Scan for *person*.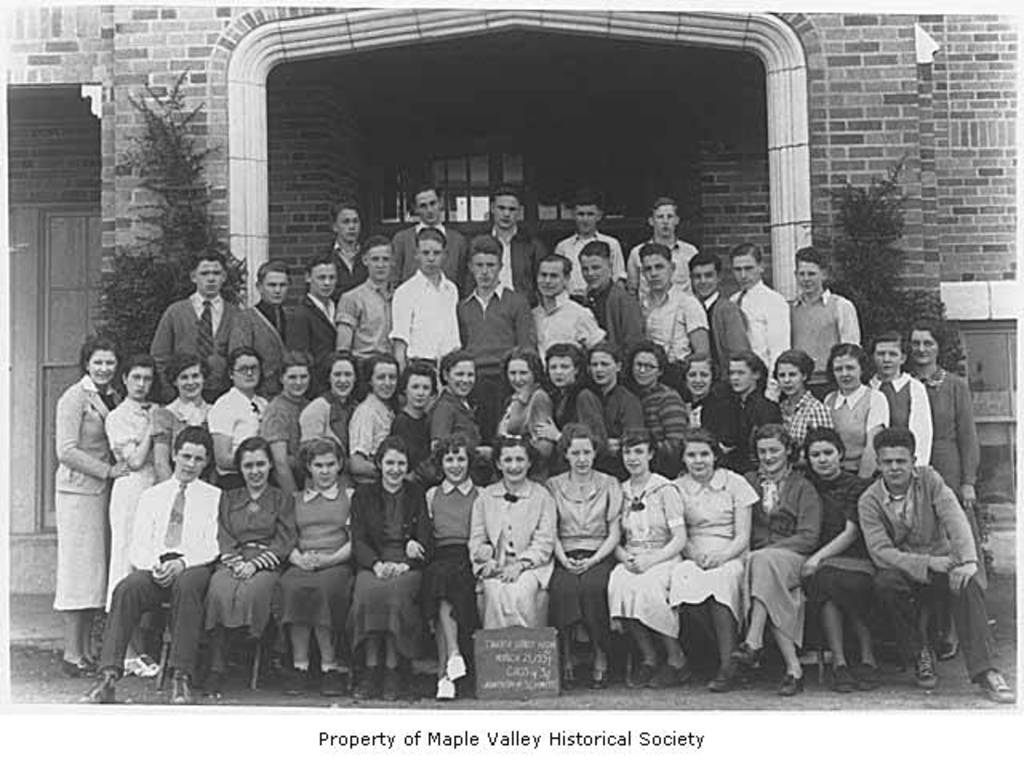
Scan result: x1=686 y1=253 x2=747 y2=352.
